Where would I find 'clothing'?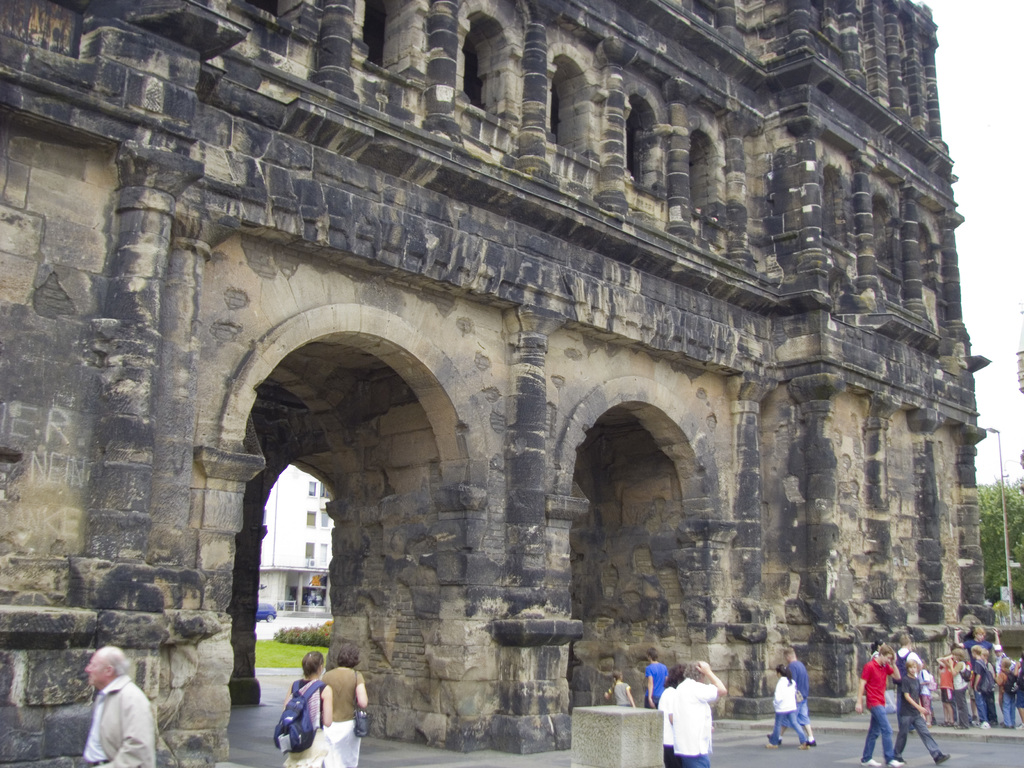
At box=[953, 663, 962, 726].
